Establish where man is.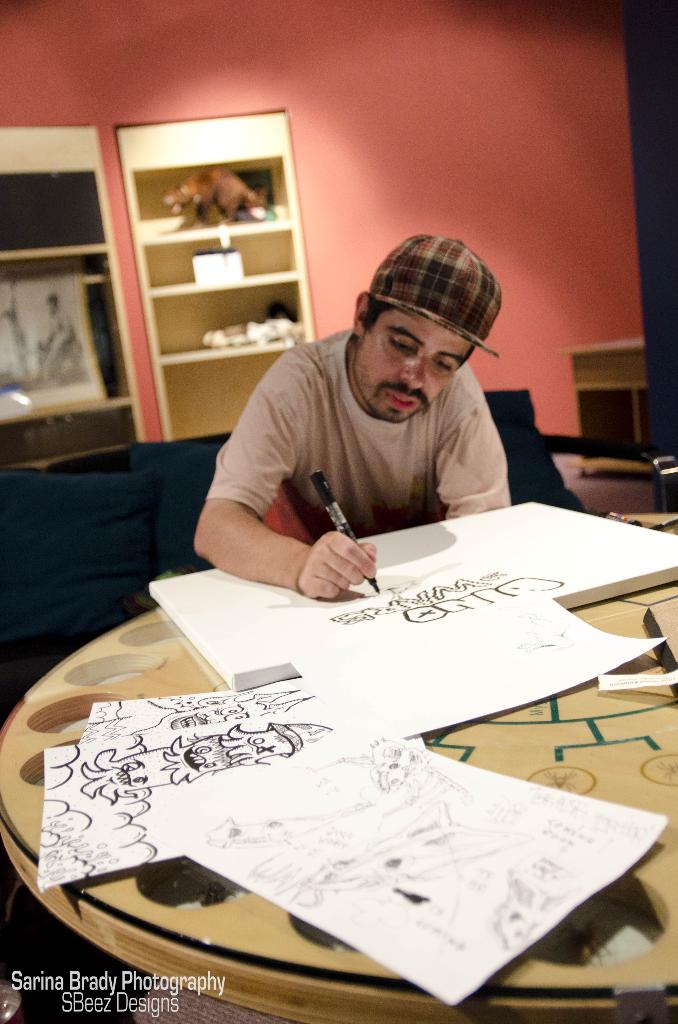
Established at [x1=179, y1=239, x2=567, y2=582].
